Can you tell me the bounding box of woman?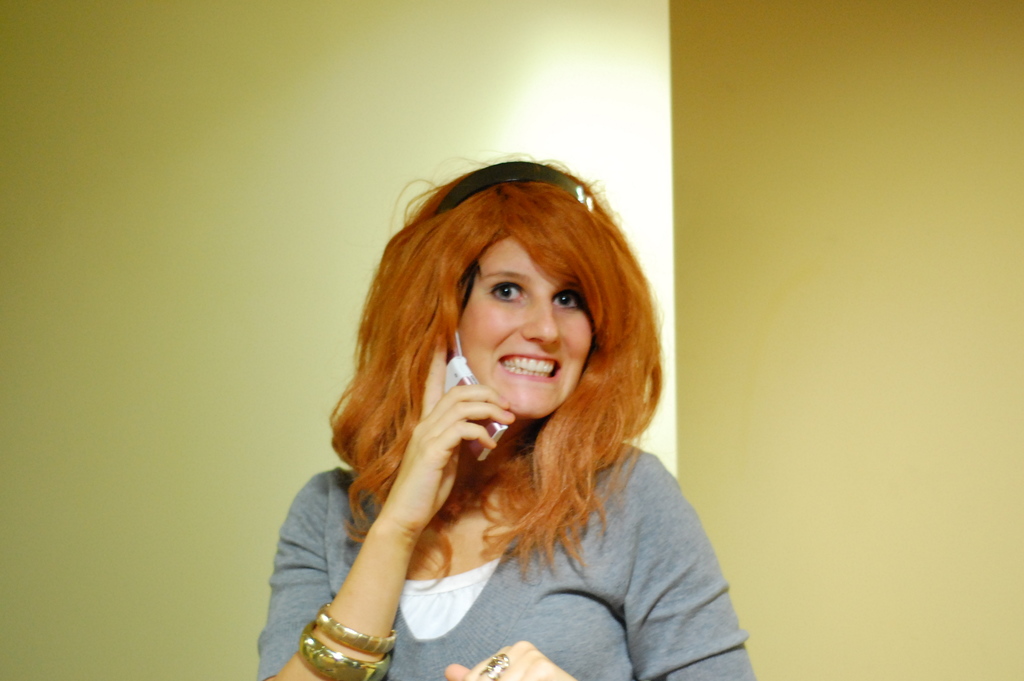
locate(252, 144, 744, 675).
